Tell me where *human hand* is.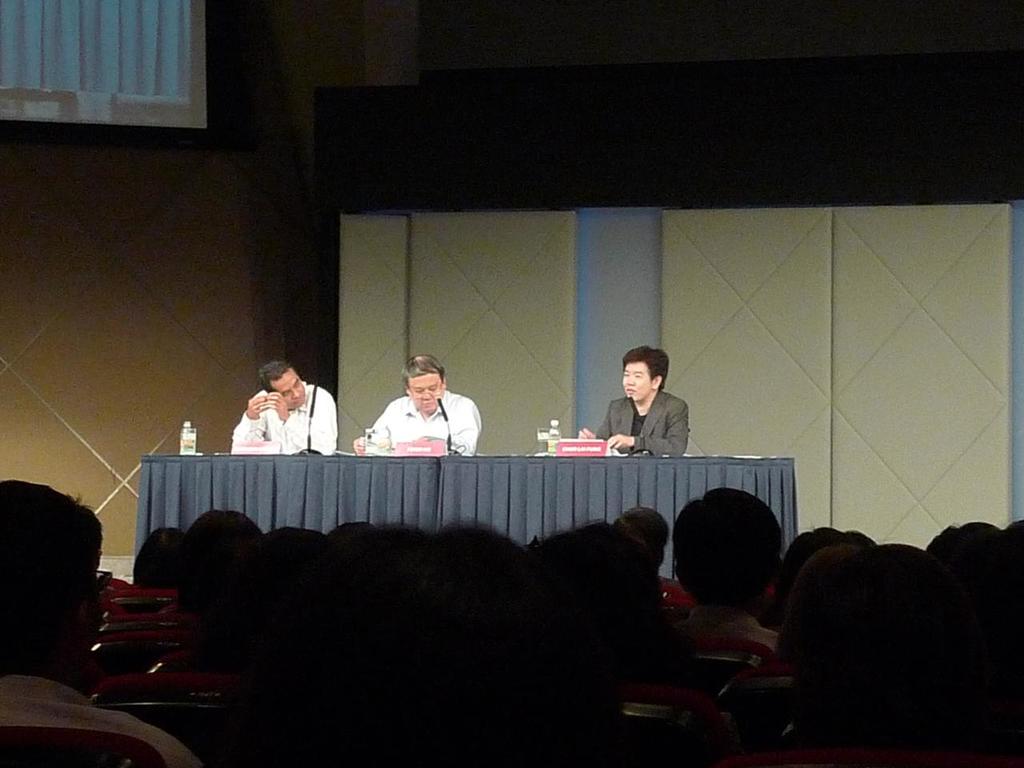
*human hand* is at (606, 431, 636, 451).
